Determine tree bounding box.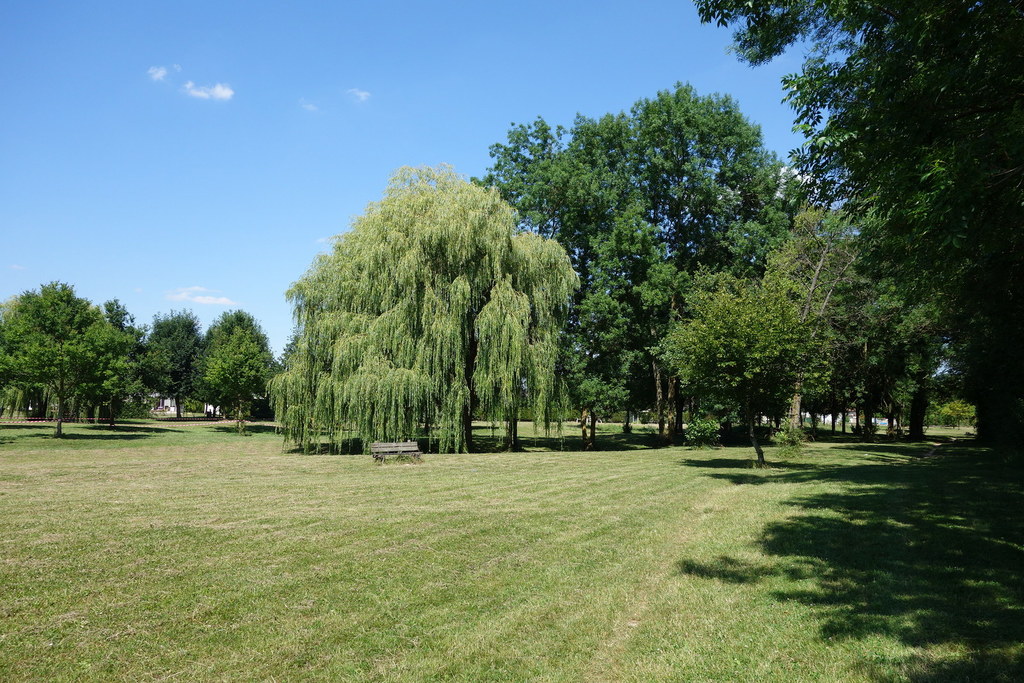
Determined: [left=89, top=294, right=153, bottom=437].
